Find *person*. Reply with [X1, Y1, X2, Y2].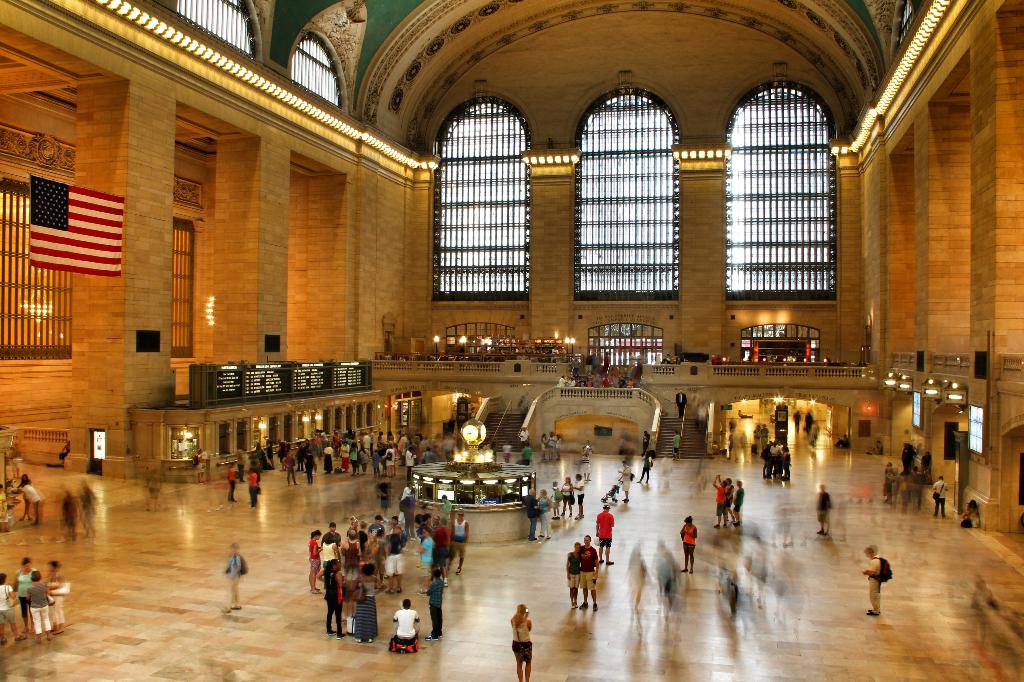
[232, 445, 247, 479].
